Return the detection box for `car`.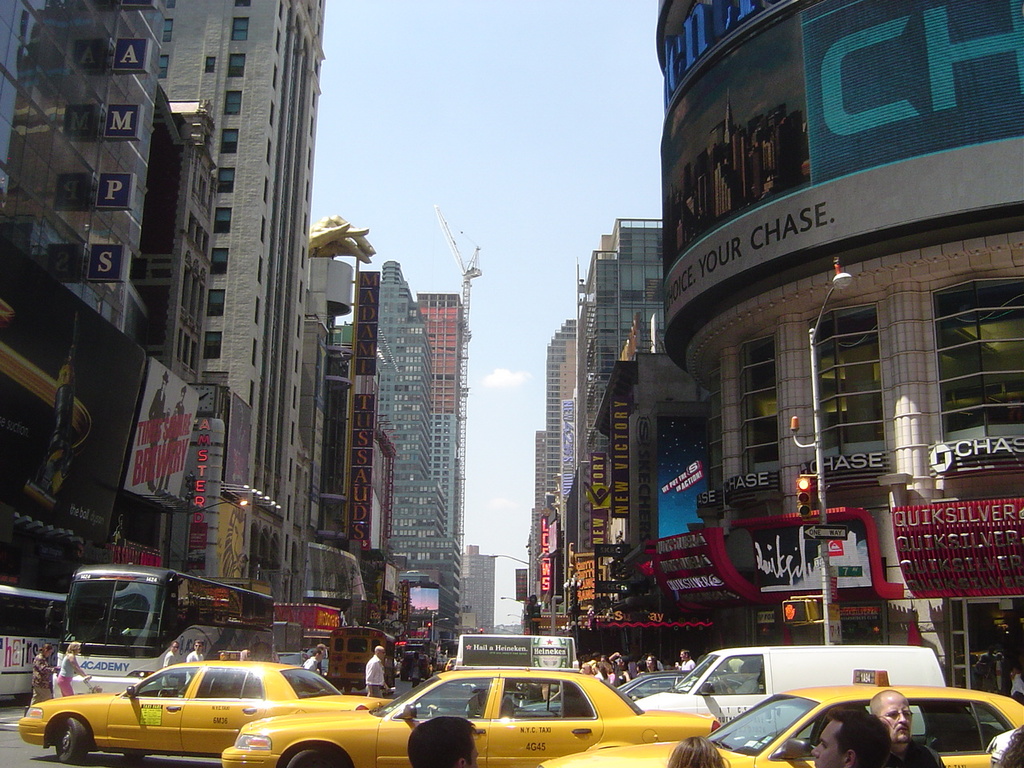
select_region(34, 662, 403, 760).
